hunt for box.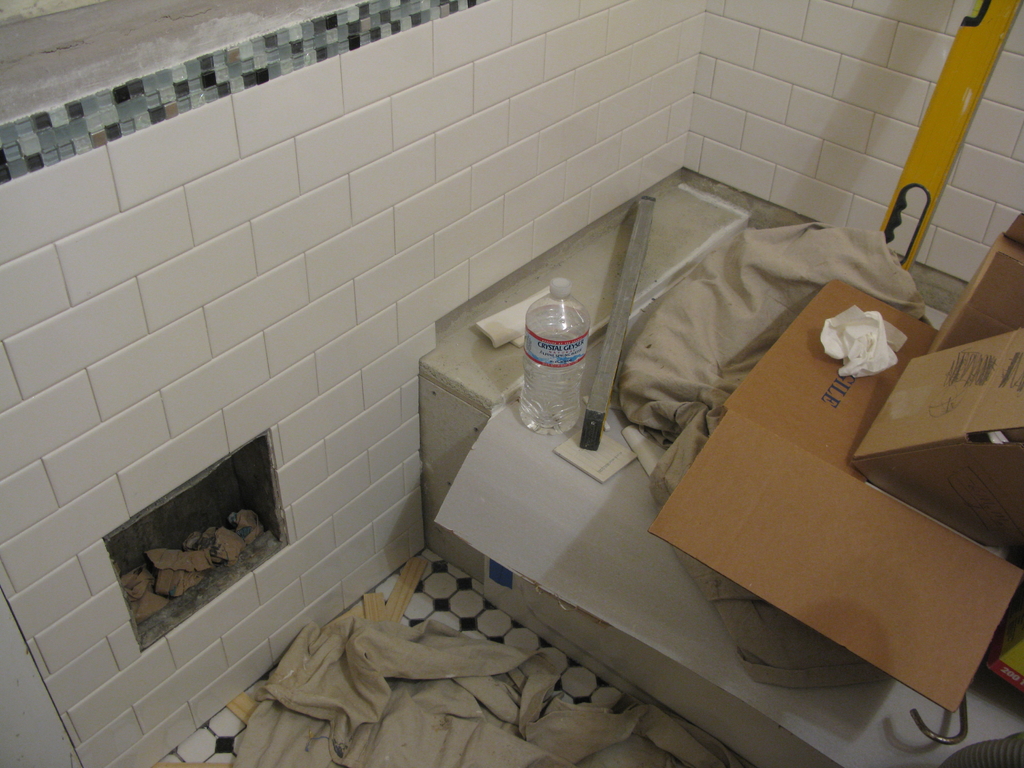
Hunted down at 850 326 1023 559.
